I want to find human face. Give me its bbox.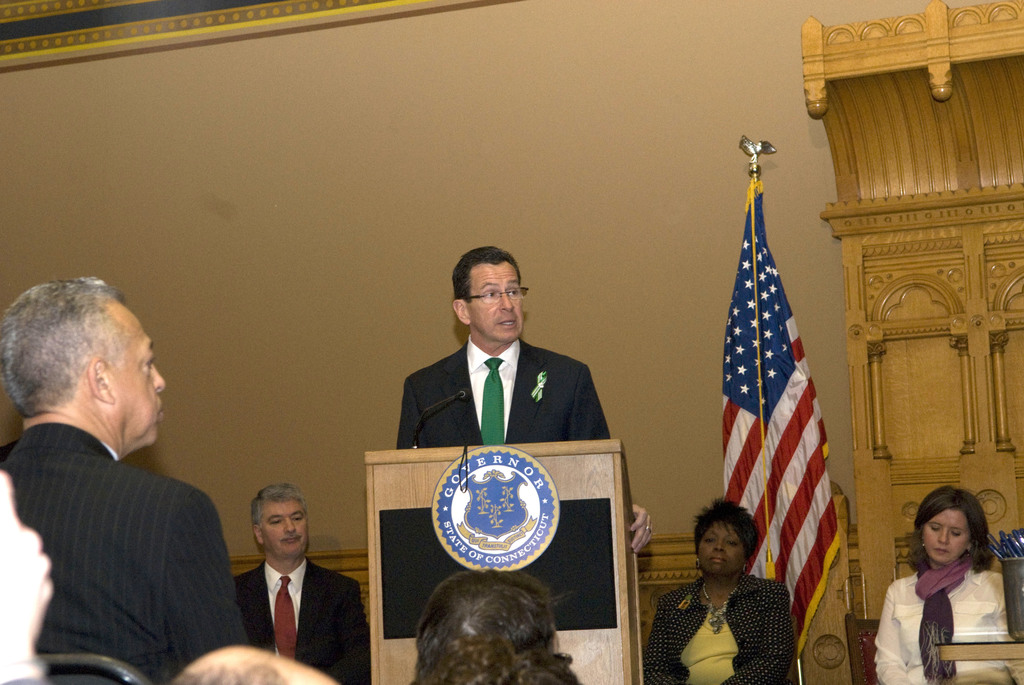
detection(469, 263, 524, 340).
